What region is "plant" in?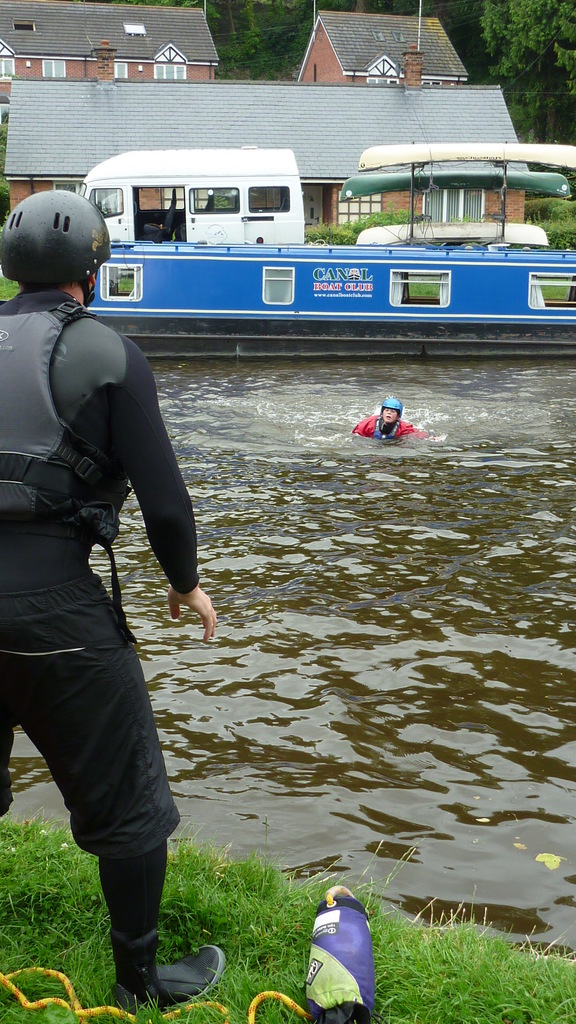
crop(530, 200, 575, 250).
